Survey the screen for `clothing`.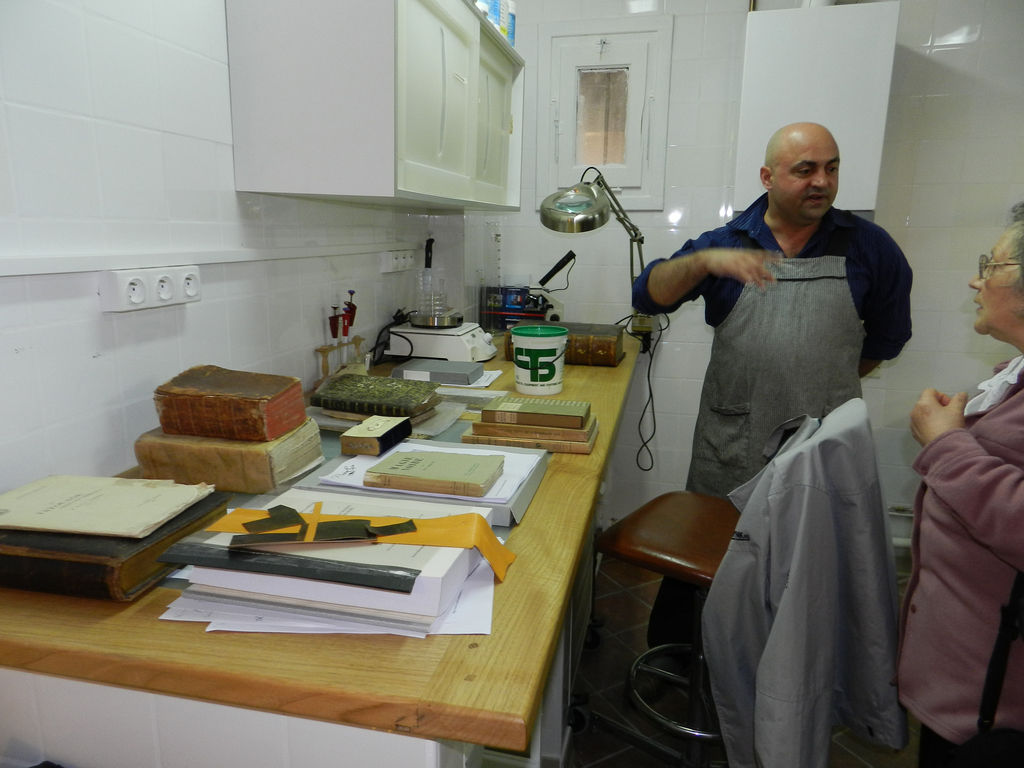
Survey found: select_region(632, 195, 915, 498).
